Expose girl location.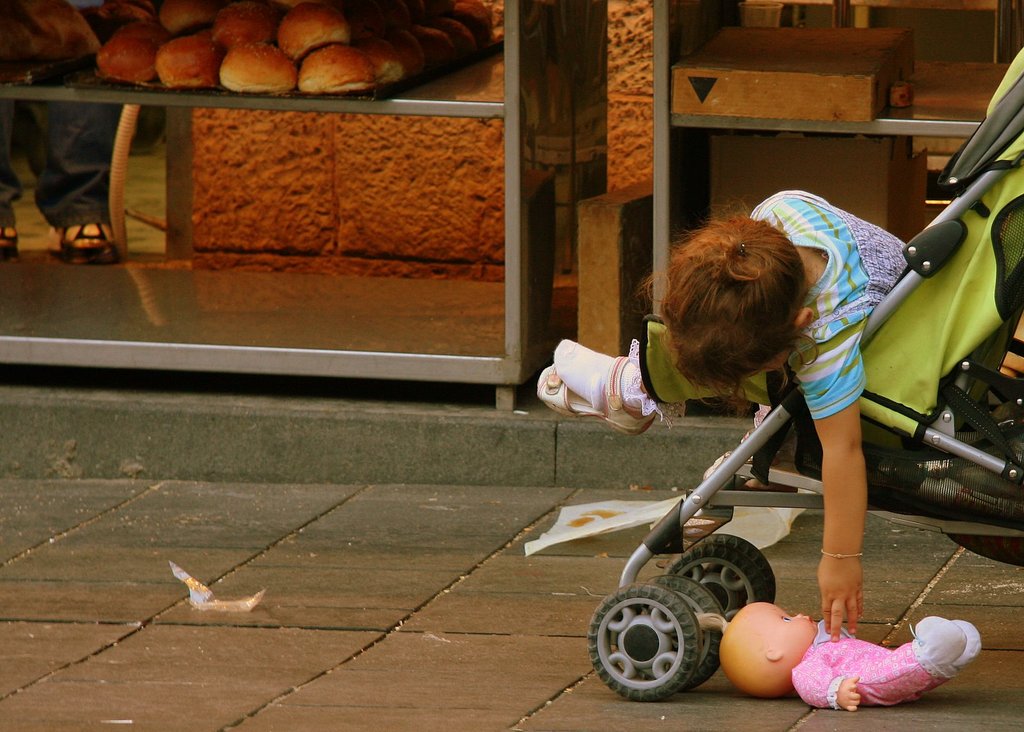
Exposed at <bbox>538, 187, 912, 633</bbox>.
